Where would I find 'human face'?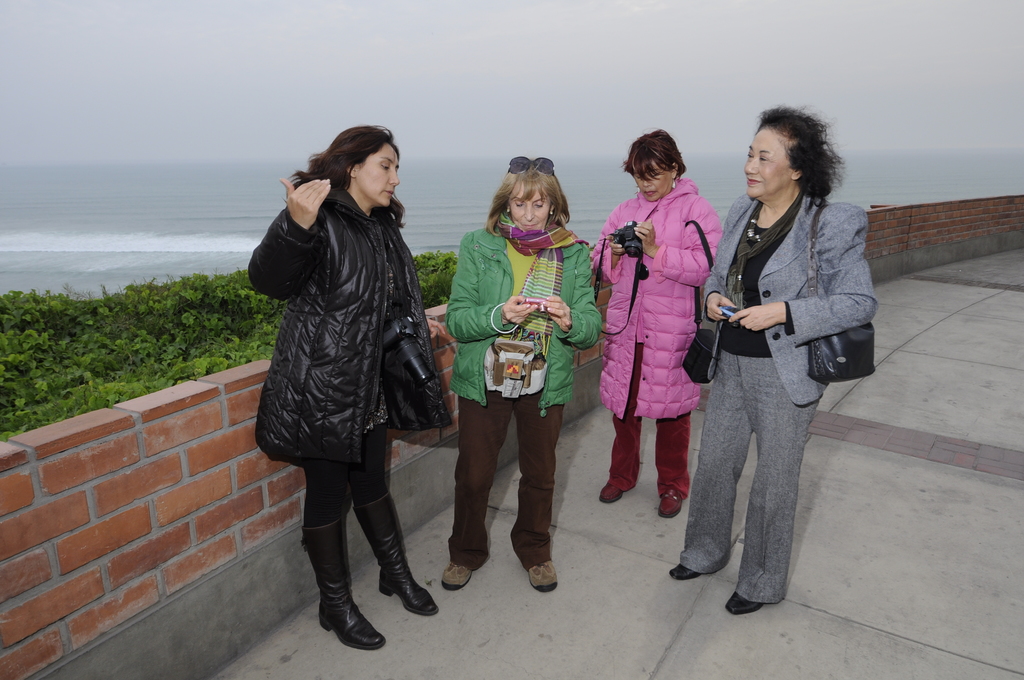
At region(509, 184, 551, 231).
